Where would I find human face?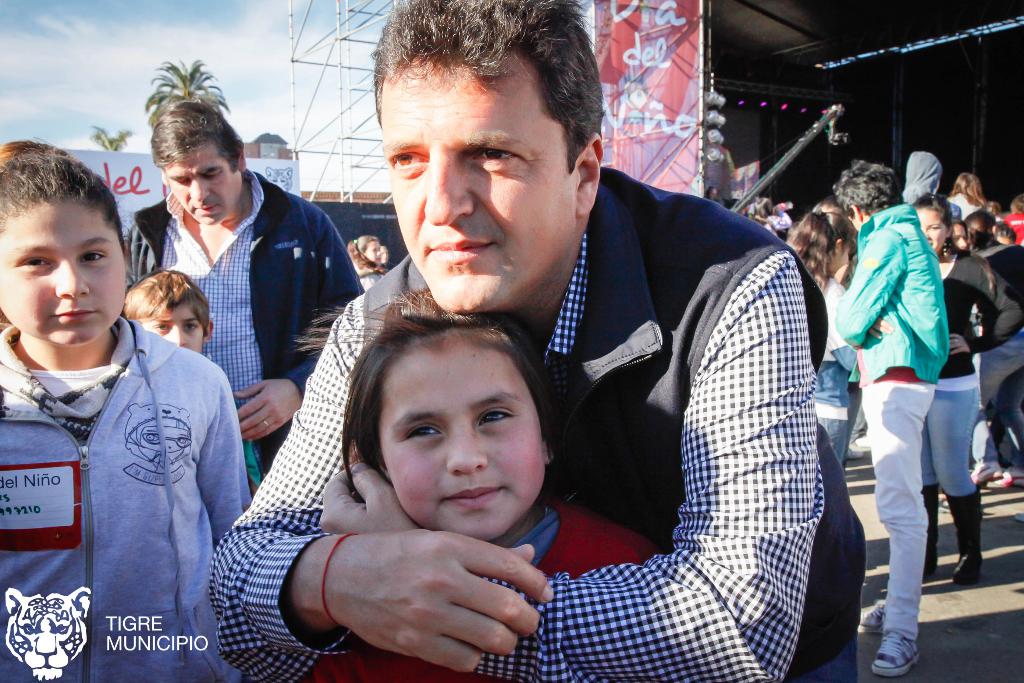
At bbox=(147, 299, 209, 358).
